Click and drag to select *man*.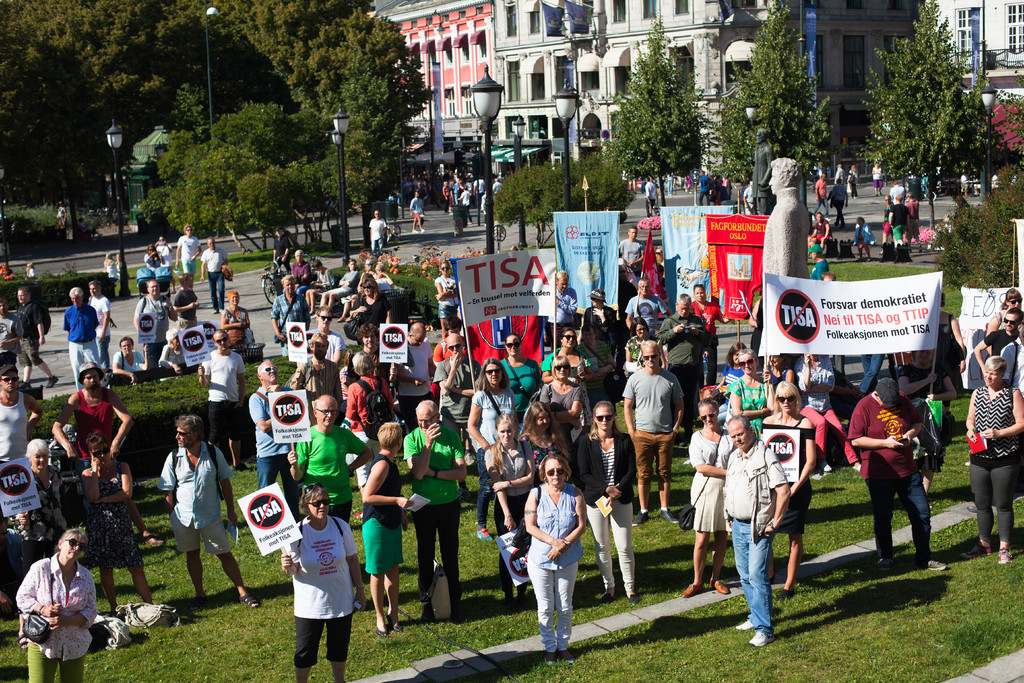
Selection: x1=408, y1=192, x2=427, y2=235.
